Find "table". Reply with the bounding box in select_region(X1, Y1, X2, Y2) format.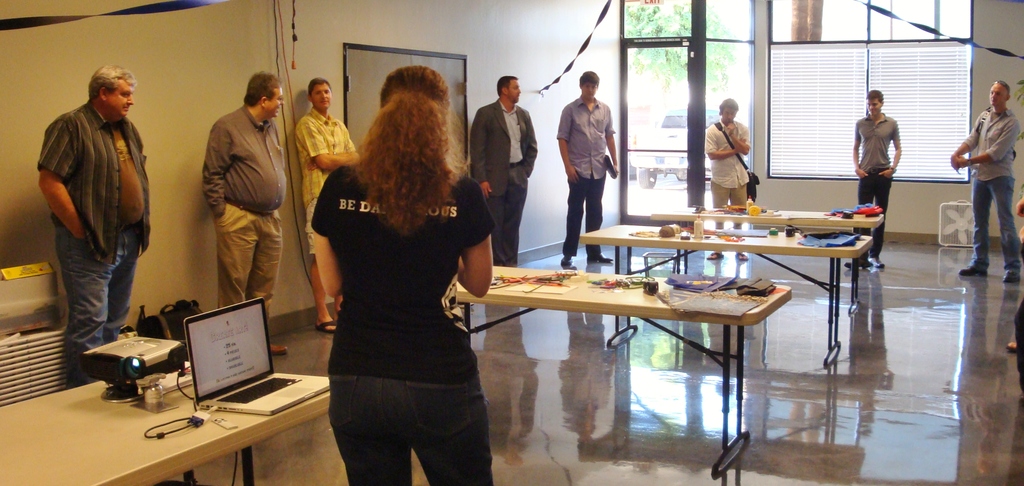
select_region(1, 369, 330, 485).
